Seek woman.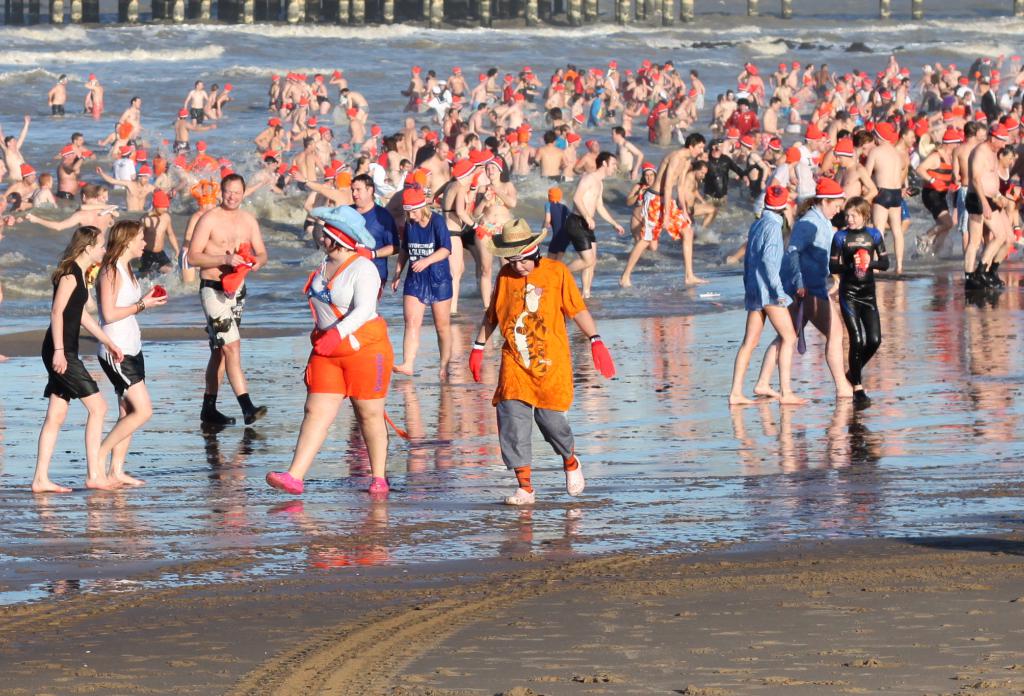
x1=437 y1=79 x2=452 y2=101.
